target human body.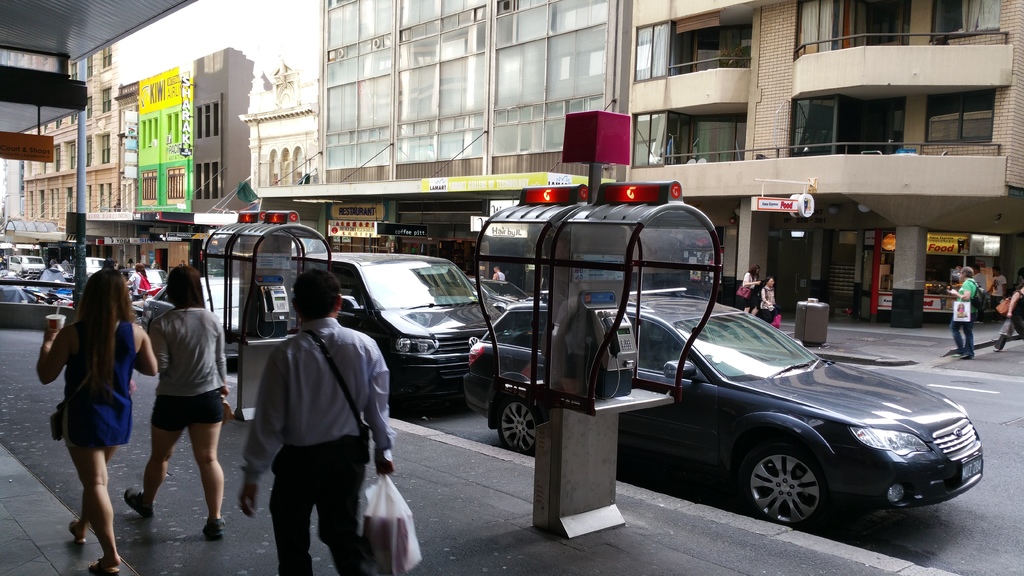
Target region: 760 285 776 330.
